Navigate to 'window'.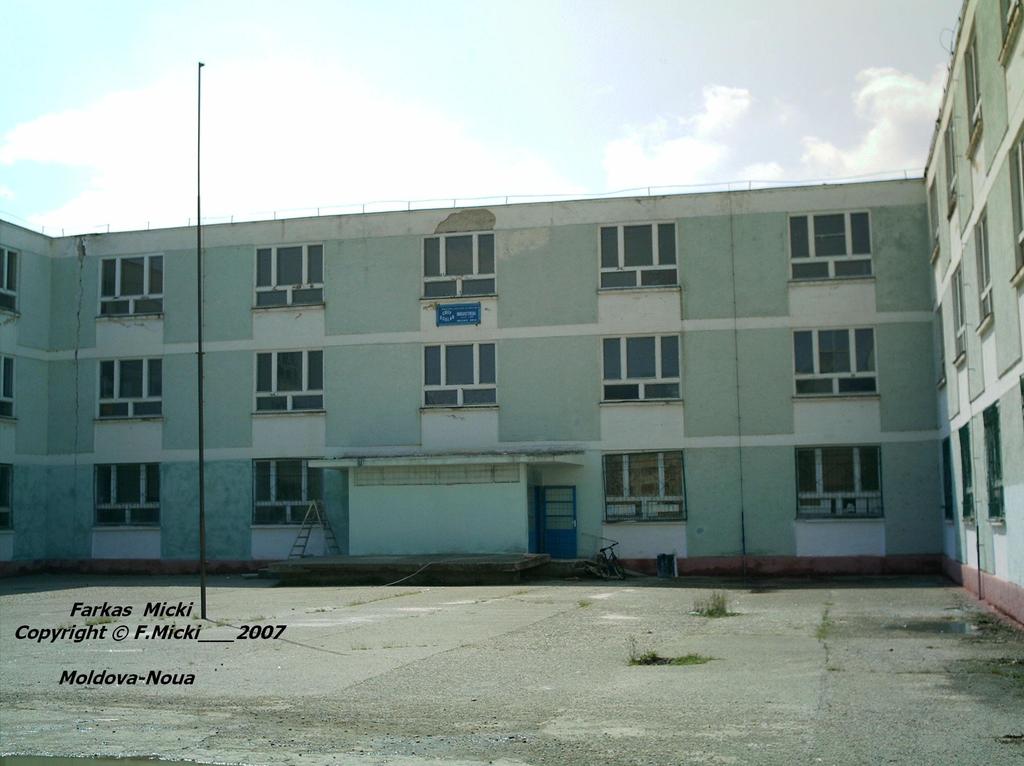
Navigation target: region(788, 327, 877, 405).
